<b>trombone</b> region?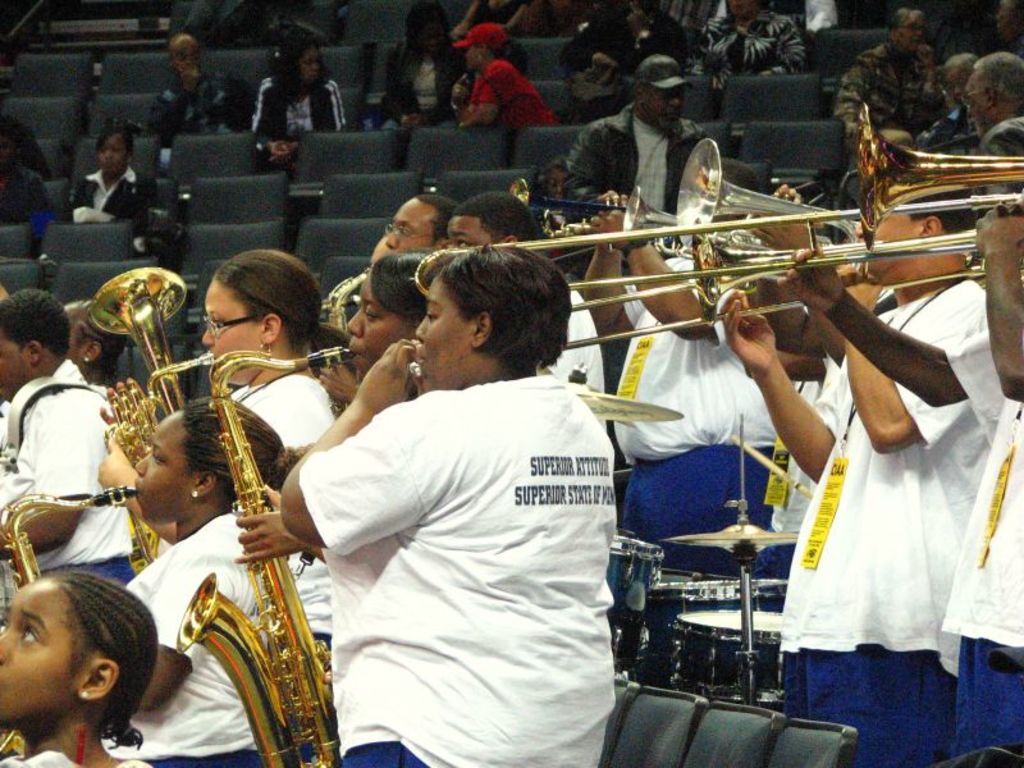
crop(850, 97, 1023, 230)
